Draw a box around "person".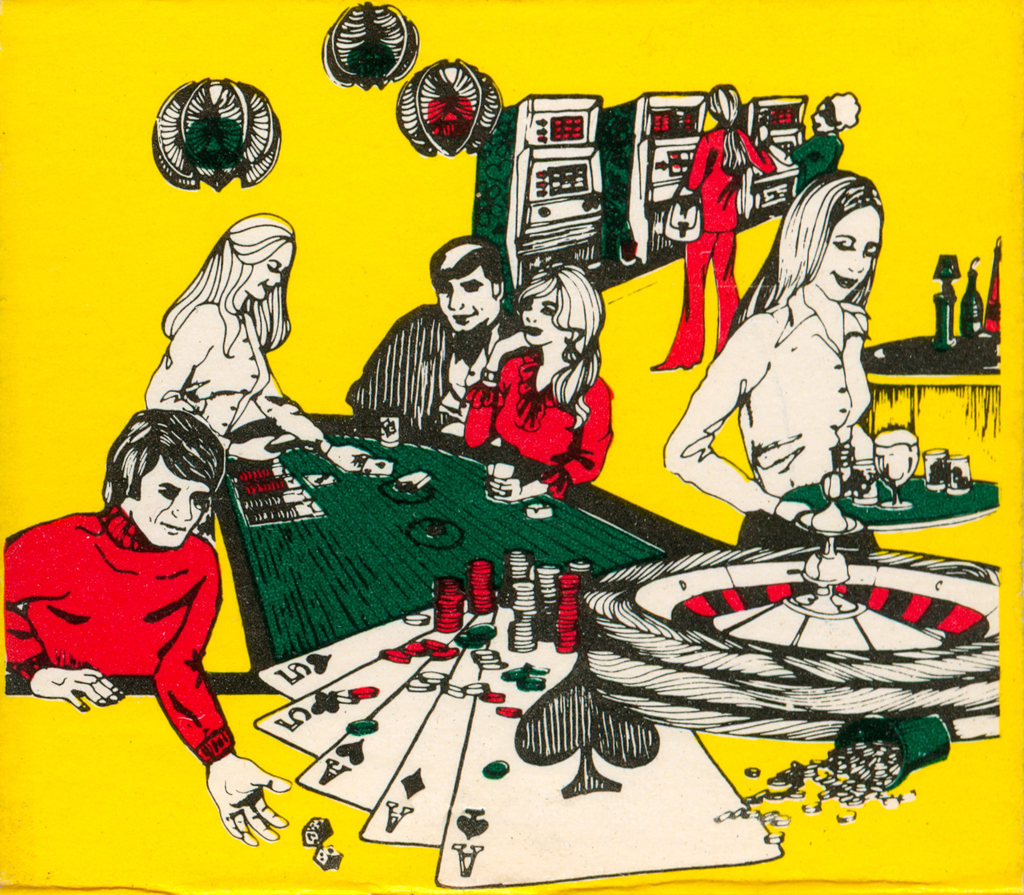
left=137, top=200, right=365, bottom=469.
